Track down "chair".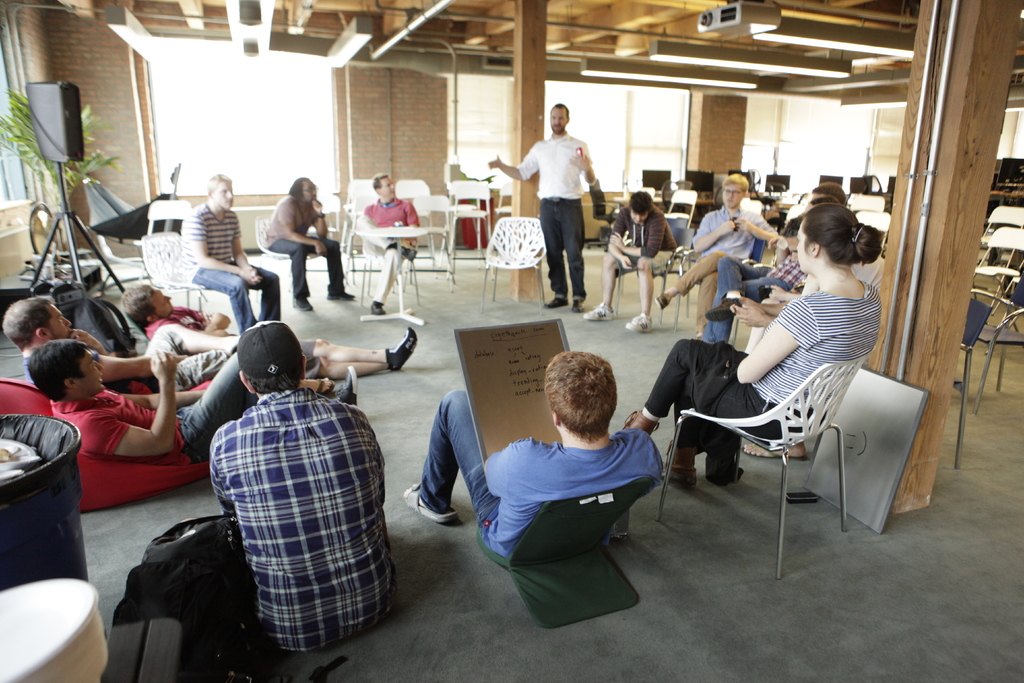
Tracked to detection(977, 204, 1023, 274).
